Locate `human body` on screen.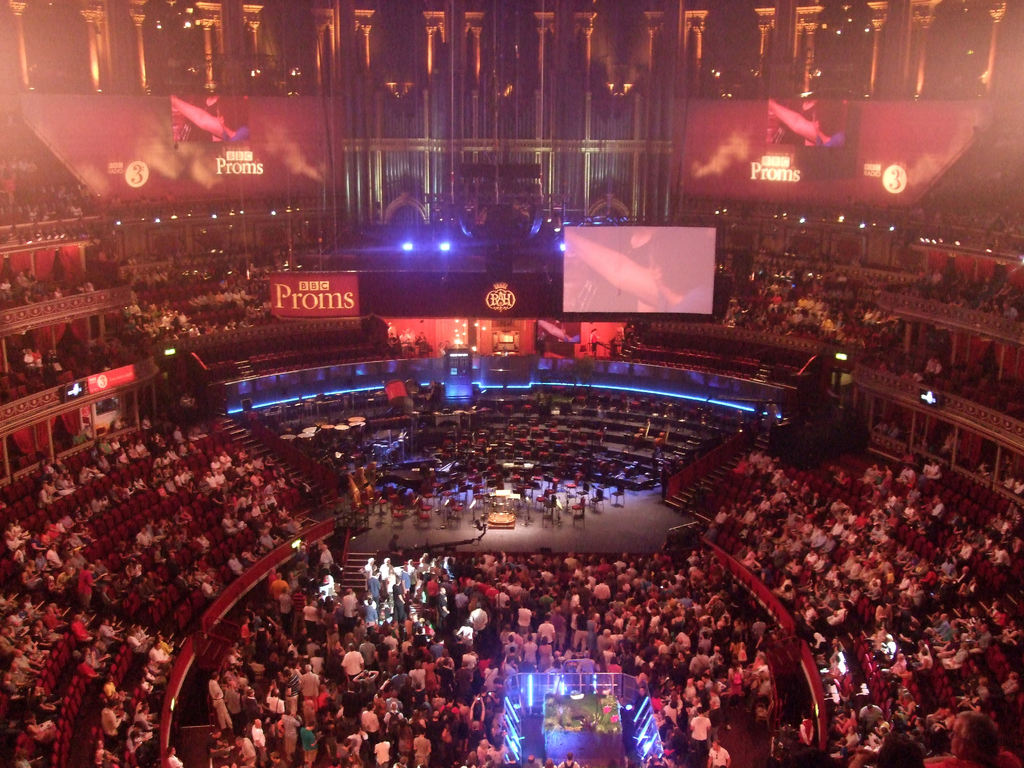
On screen at bbox=(791, 308, 804, 328).
